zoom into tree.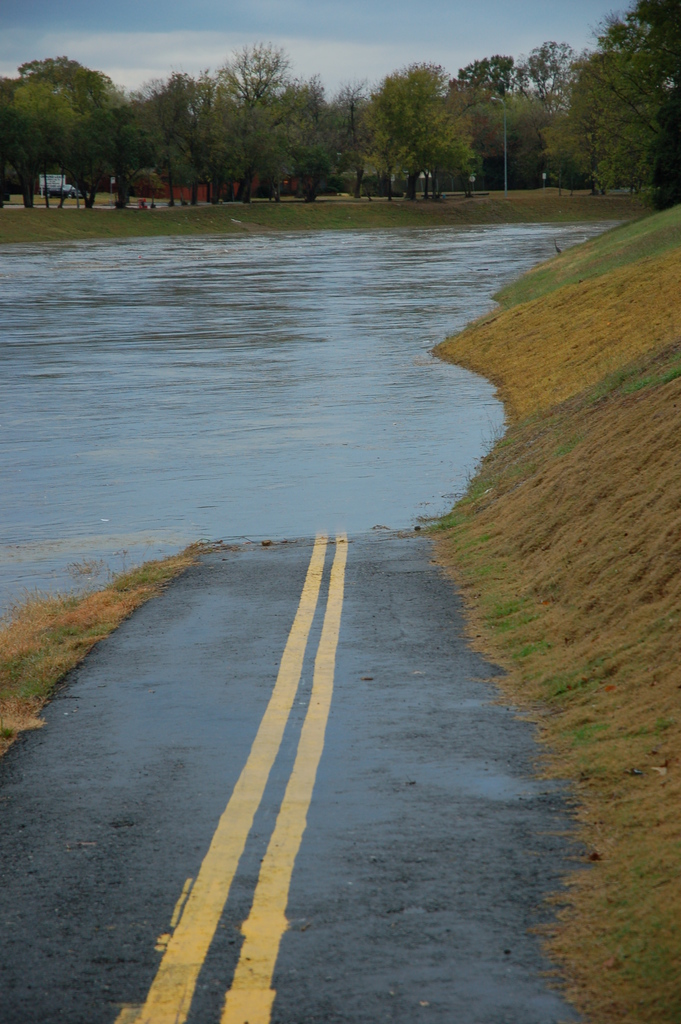
Zoom target: bbox(513, 35, 575, 106).
